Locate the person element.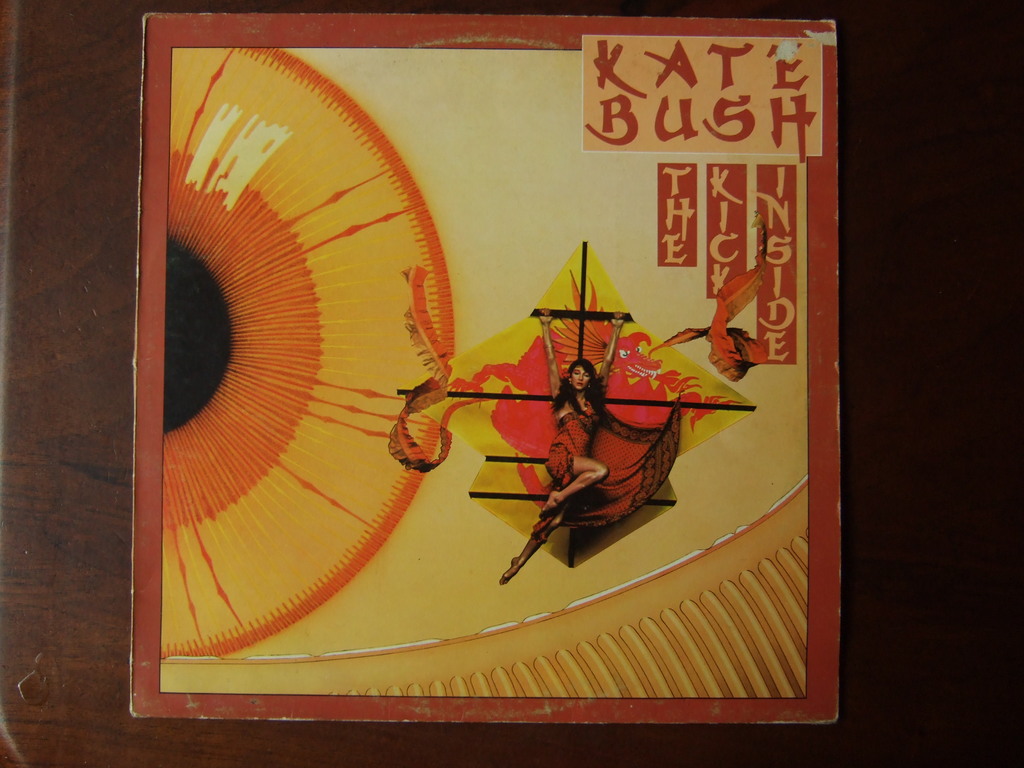
Element bbox: (498,305,625,586).
